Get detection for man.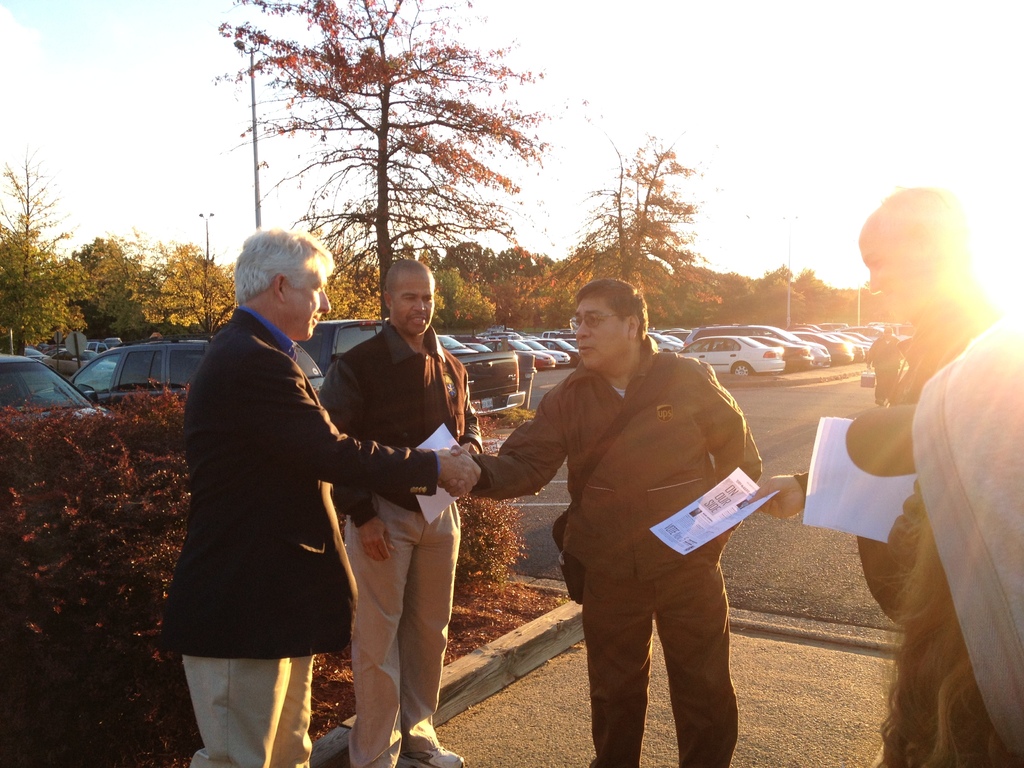
Detection: 488 269 768 755.
